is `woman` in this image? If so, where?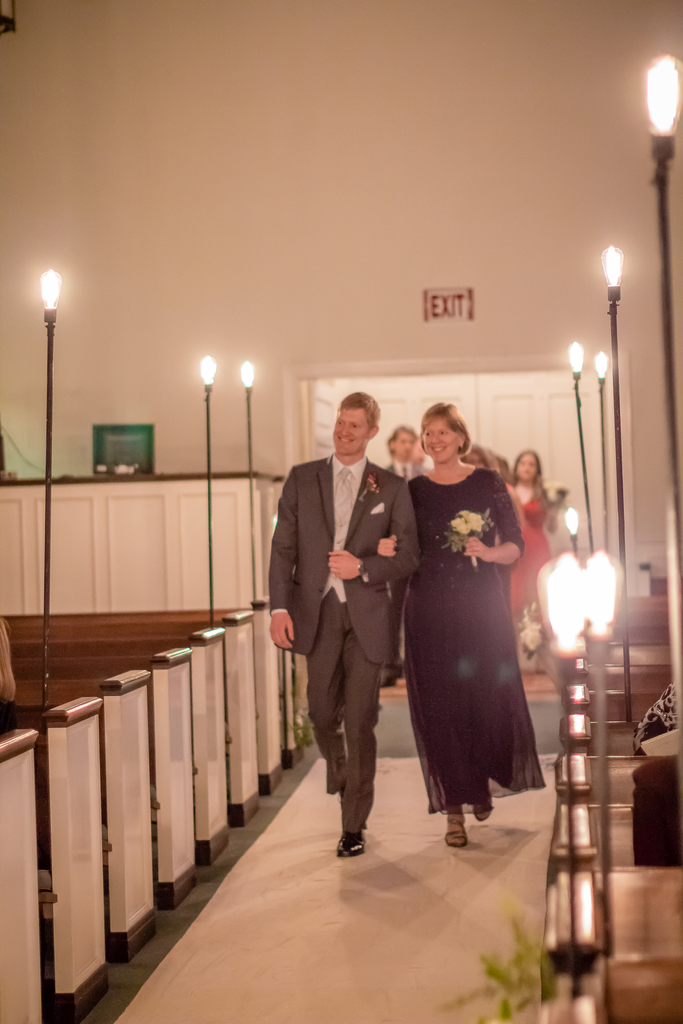
Yes, at crop(498, 450, 551, 637).
